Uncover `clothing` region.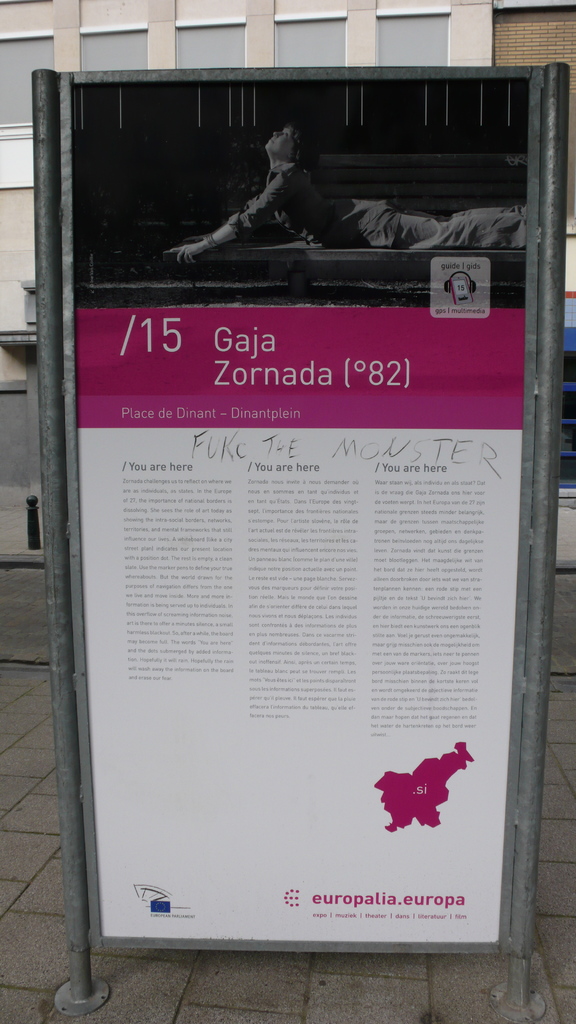
Uncovered: (273, 158, 511, 250).
